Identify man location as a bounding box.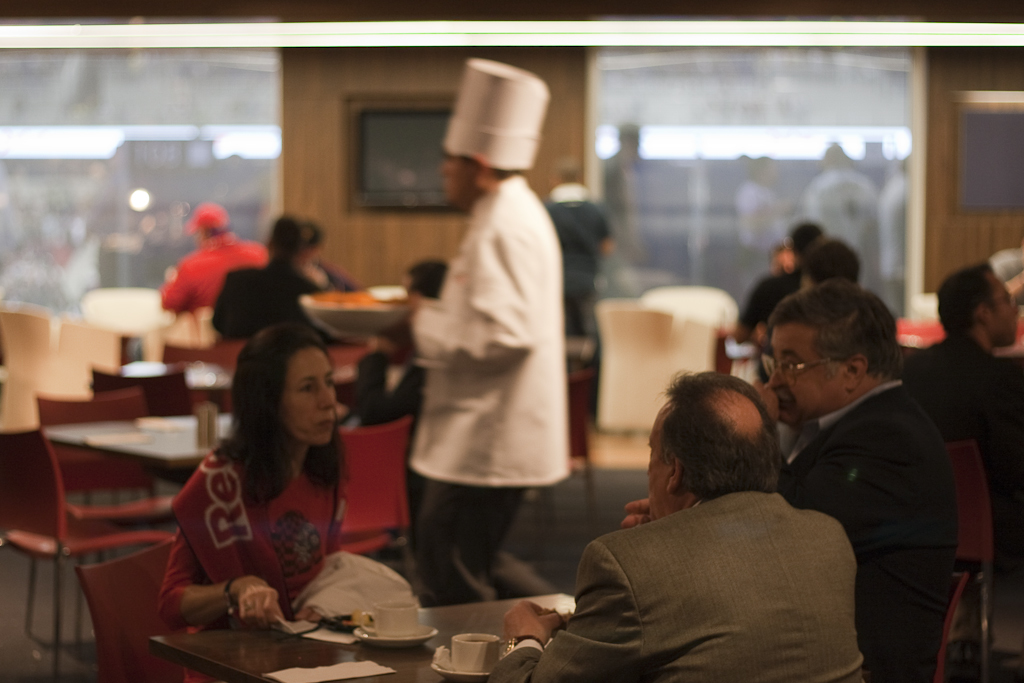
{"x1": 604, "y1": 119, "x2": 650, "y2": 304}.
